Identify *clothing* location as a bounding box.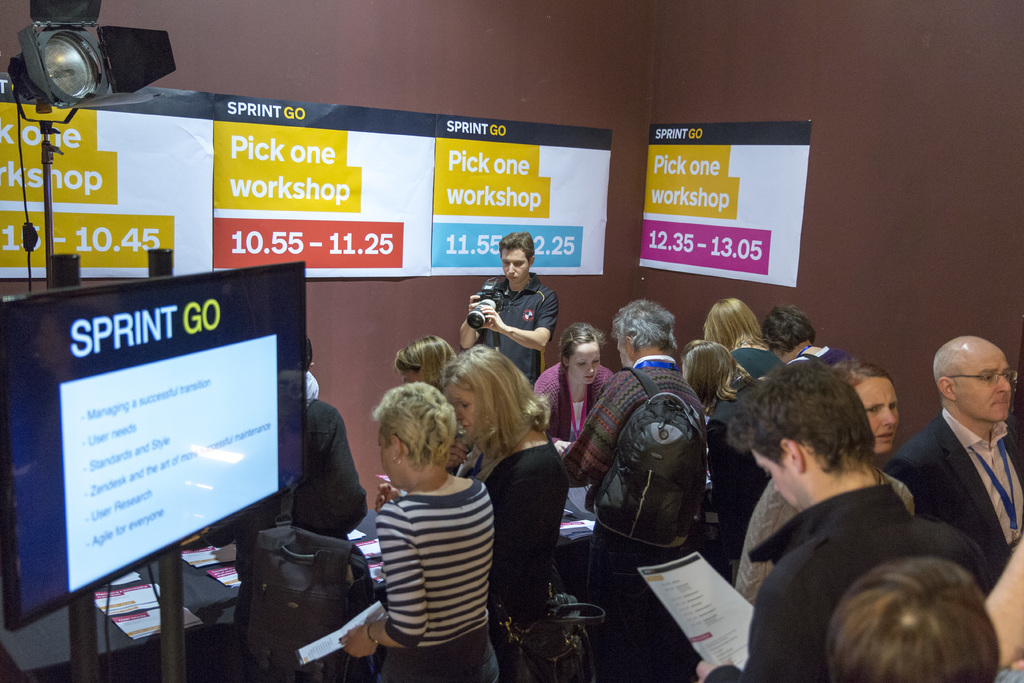
detection(482, 441, 571, 616).
